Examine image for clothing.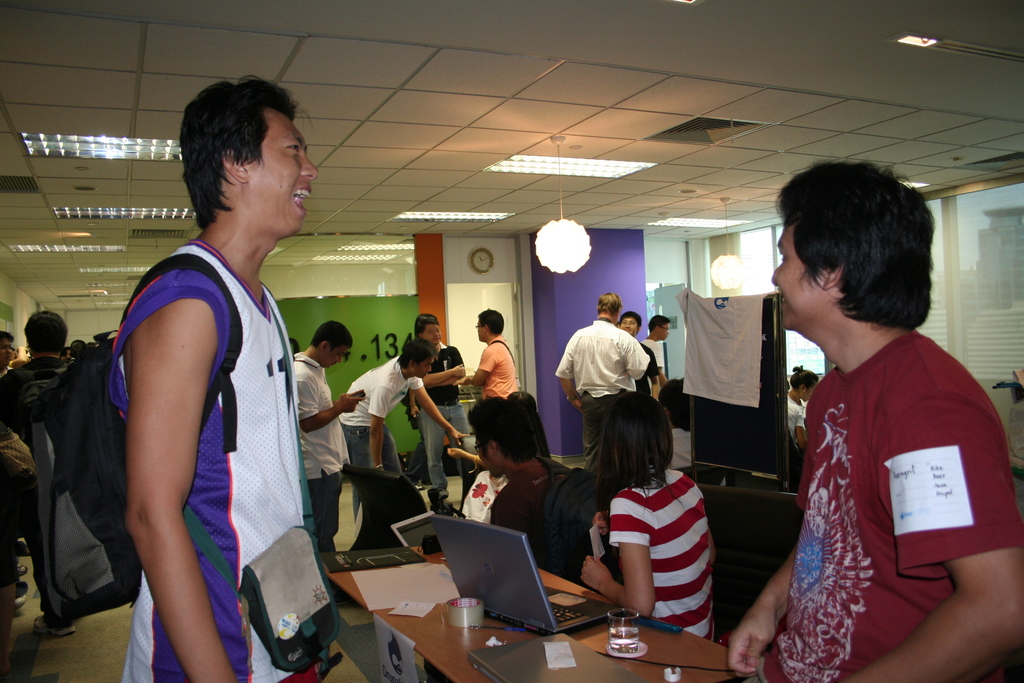
Examination result: (left=461, top=470, right=505, bottom=522).
